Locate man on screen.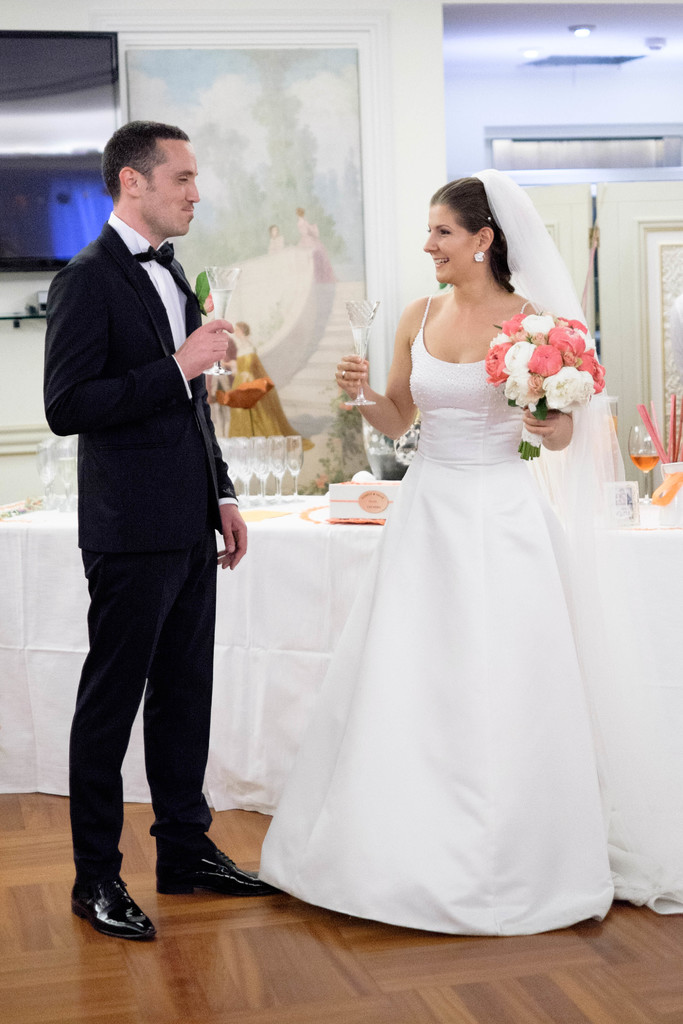
On screen at Rect(42, 118, 284, 943).
